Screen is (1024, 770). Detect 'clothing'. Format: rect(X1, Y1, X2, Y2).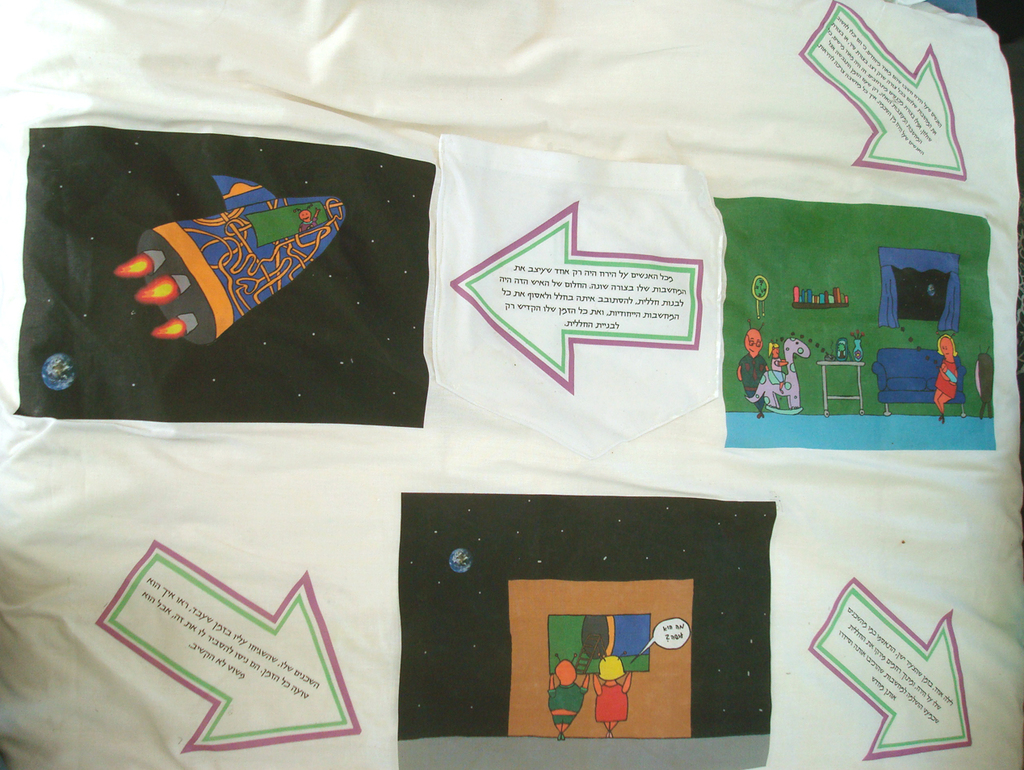
rect(737, 356, 767, 397).
